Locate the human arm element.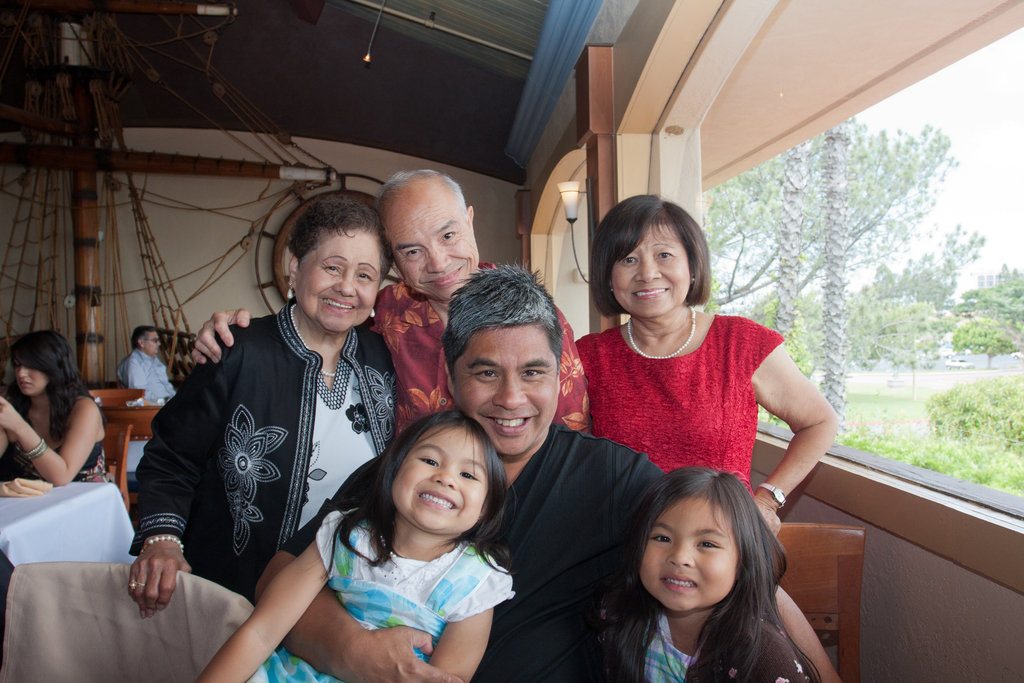
Element bbox: <bbox>122, 356, 150, 396</bbox>.
